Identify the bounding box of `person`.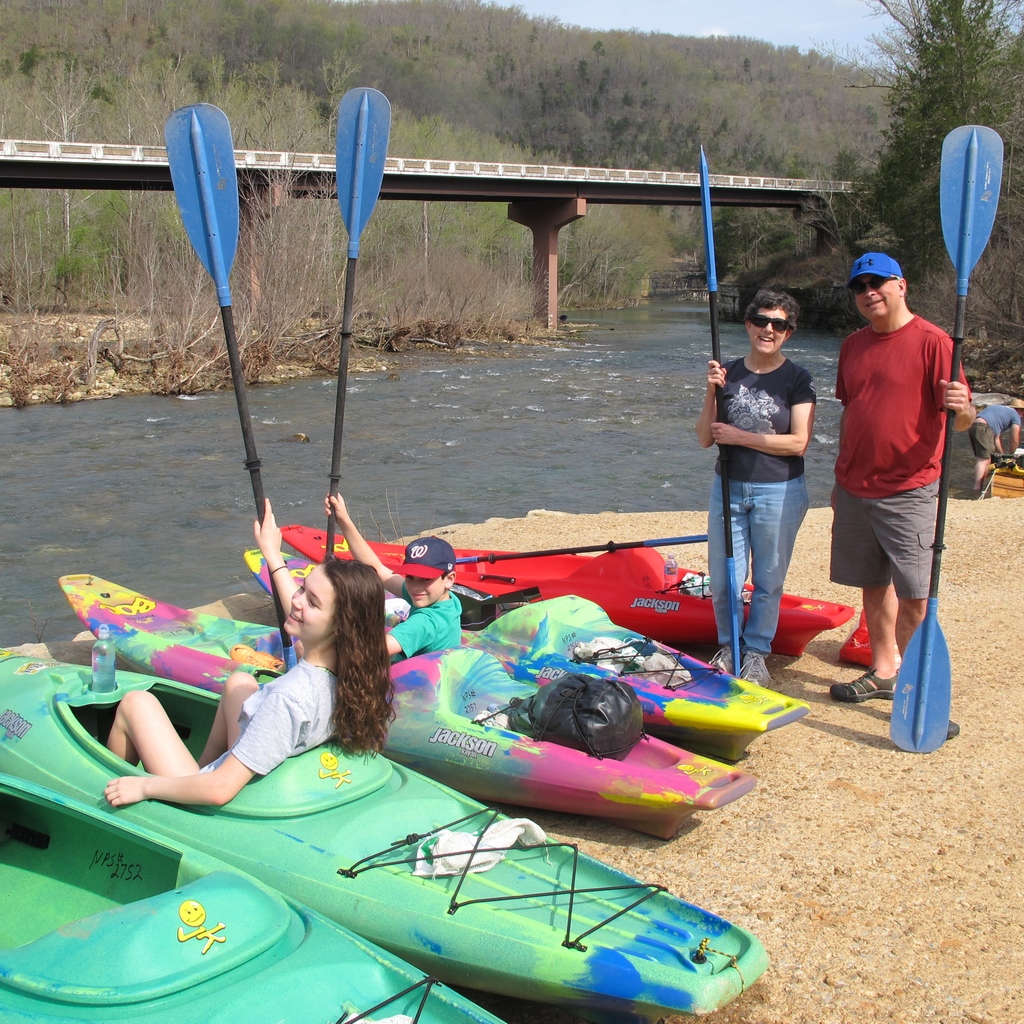
locate(100, 486, 408, 806).
